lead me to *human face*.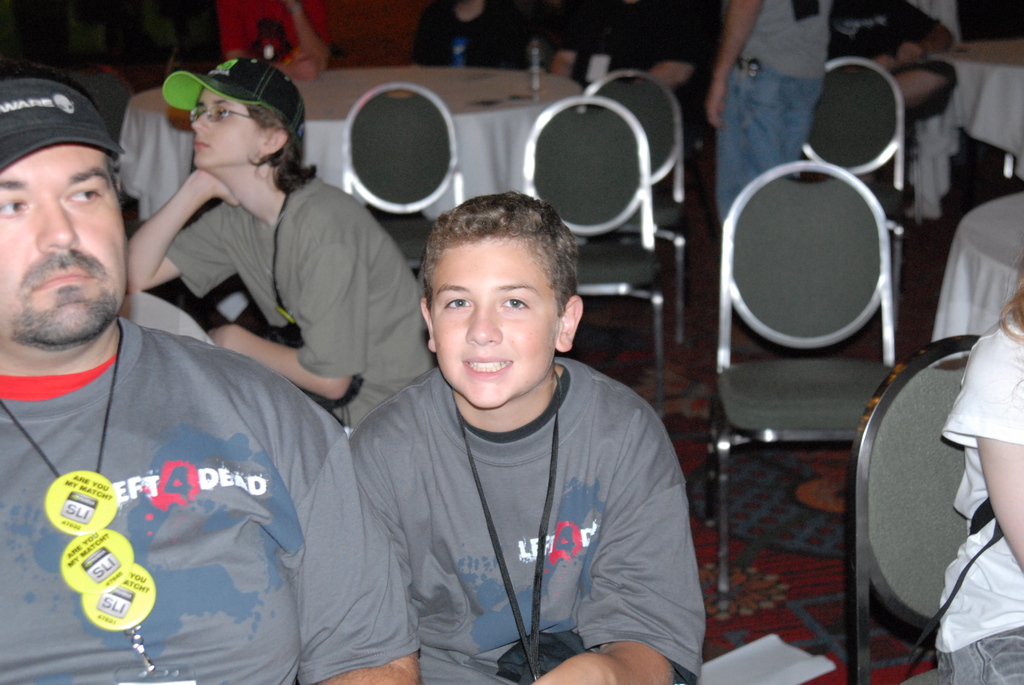
Lead to (left=189, top=85, right=273, bottom=177).
